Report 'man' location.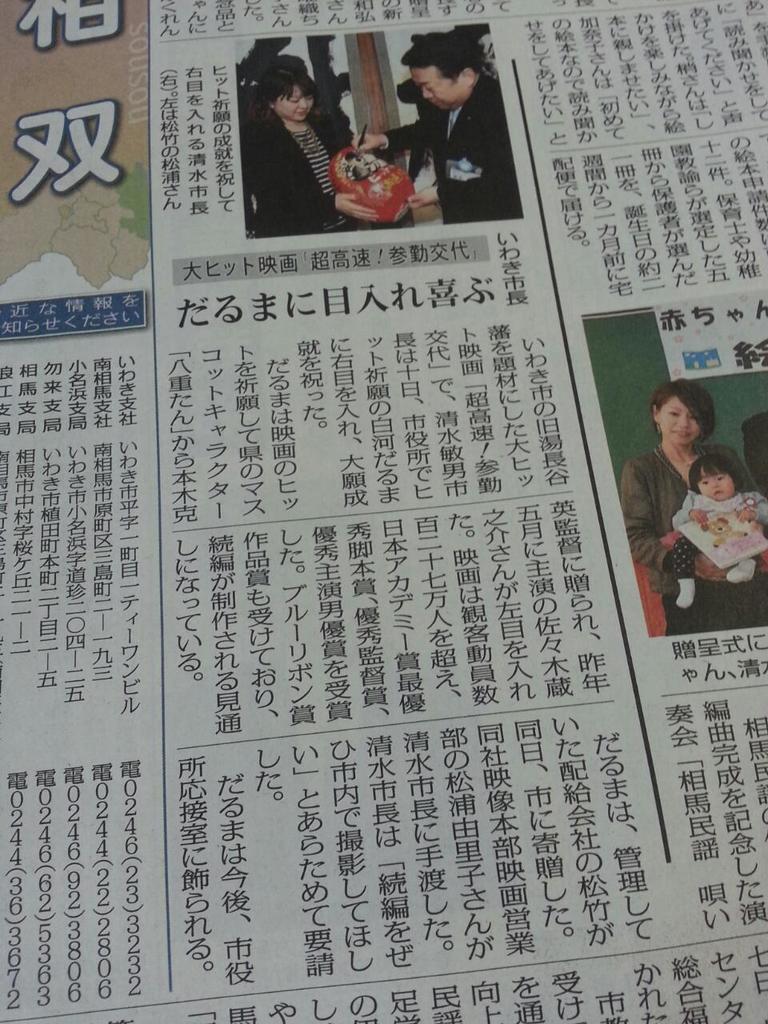
Report: {"x1": 343, "y1": 31, "x2": 534, "y2": 226}.
